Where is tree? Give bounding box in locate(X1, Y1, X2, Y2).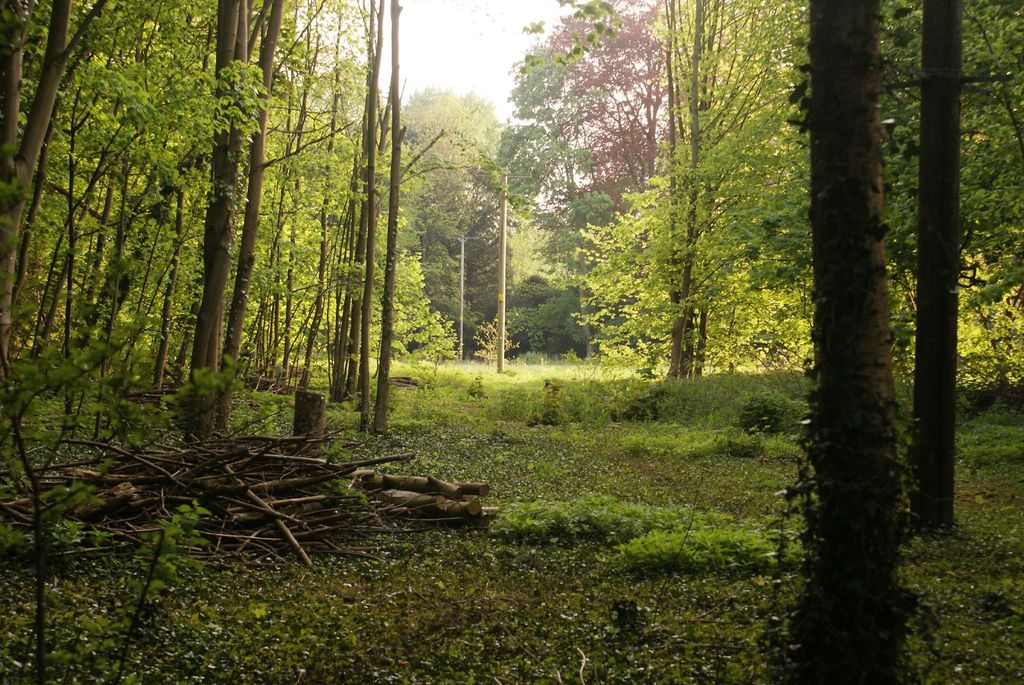
locate(398, 75, 508, 338).
